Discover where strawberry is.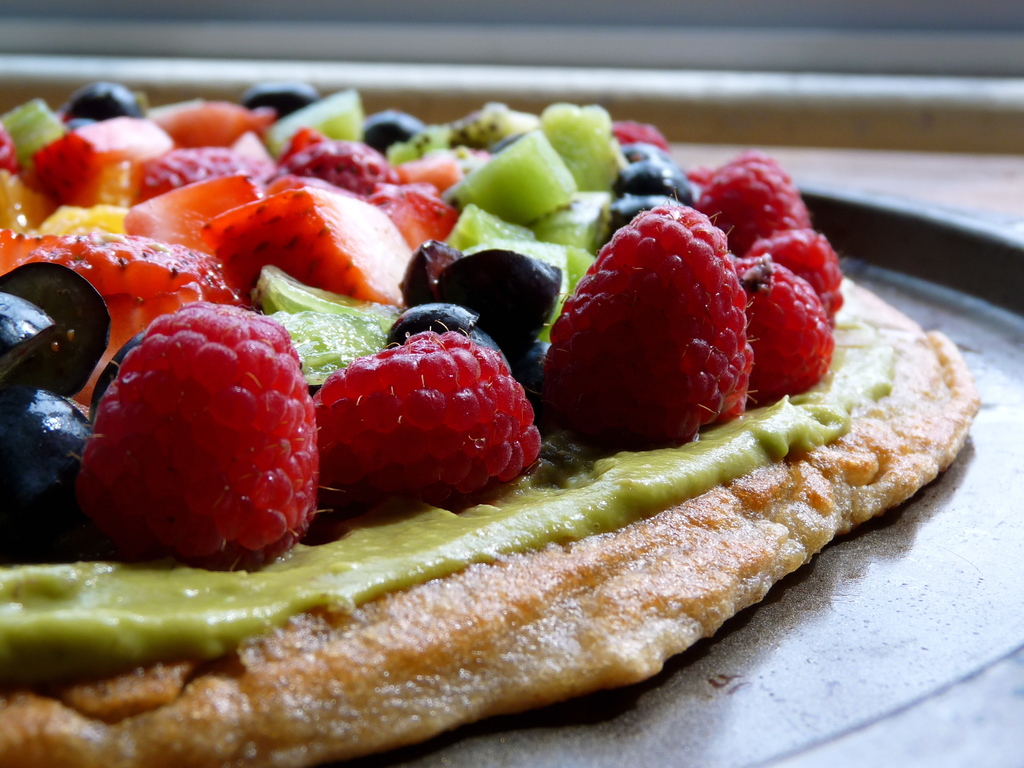
Discovered at region(269, 134, 426, 213).
